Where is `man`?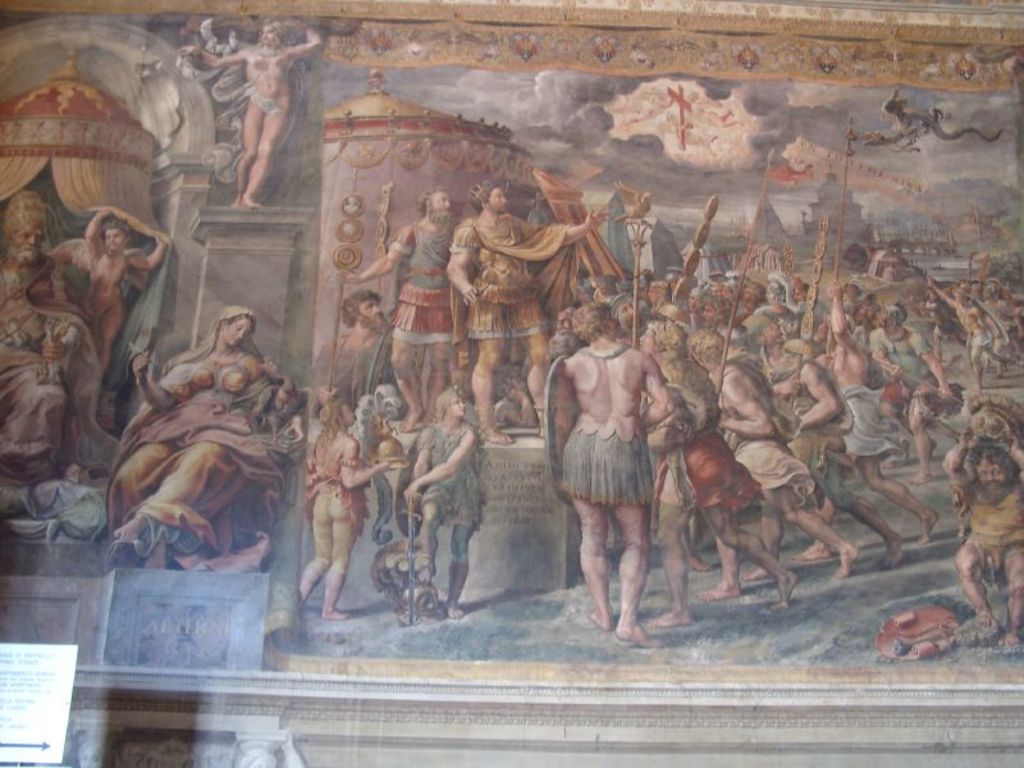
(left=682, top=329, right=867, bottom=584).
